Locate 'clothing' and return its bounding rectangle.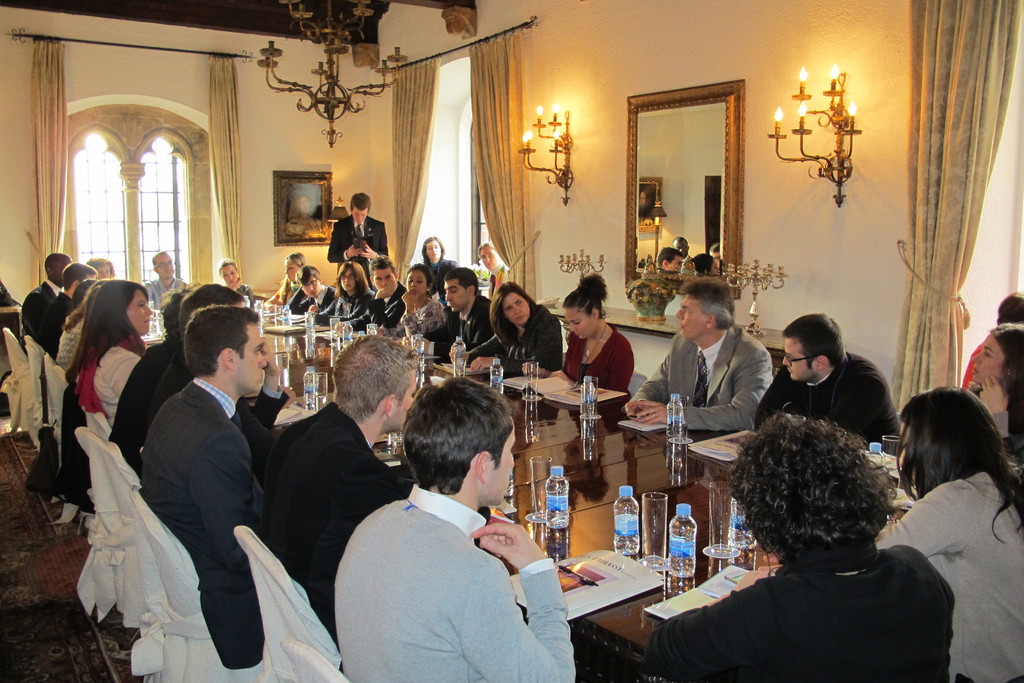
left=644, top=539, right=955, bottom=682.
